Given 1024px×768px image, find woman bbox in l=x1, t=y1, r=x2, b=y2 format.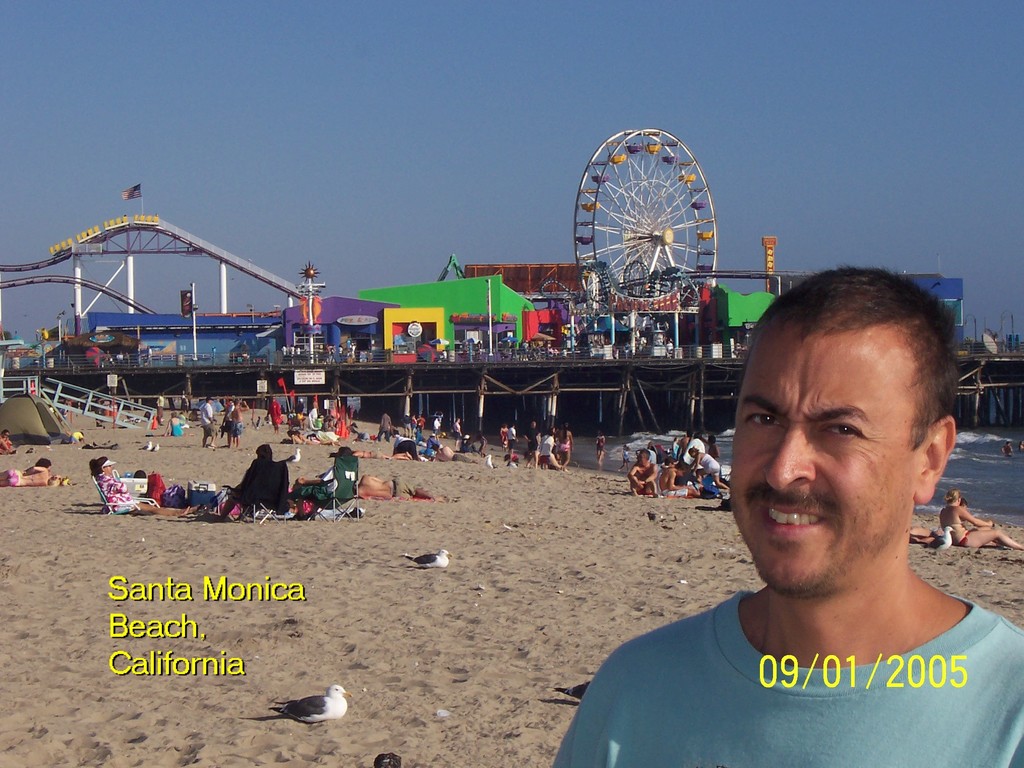
l=88, t=453, r=191, b=517.
